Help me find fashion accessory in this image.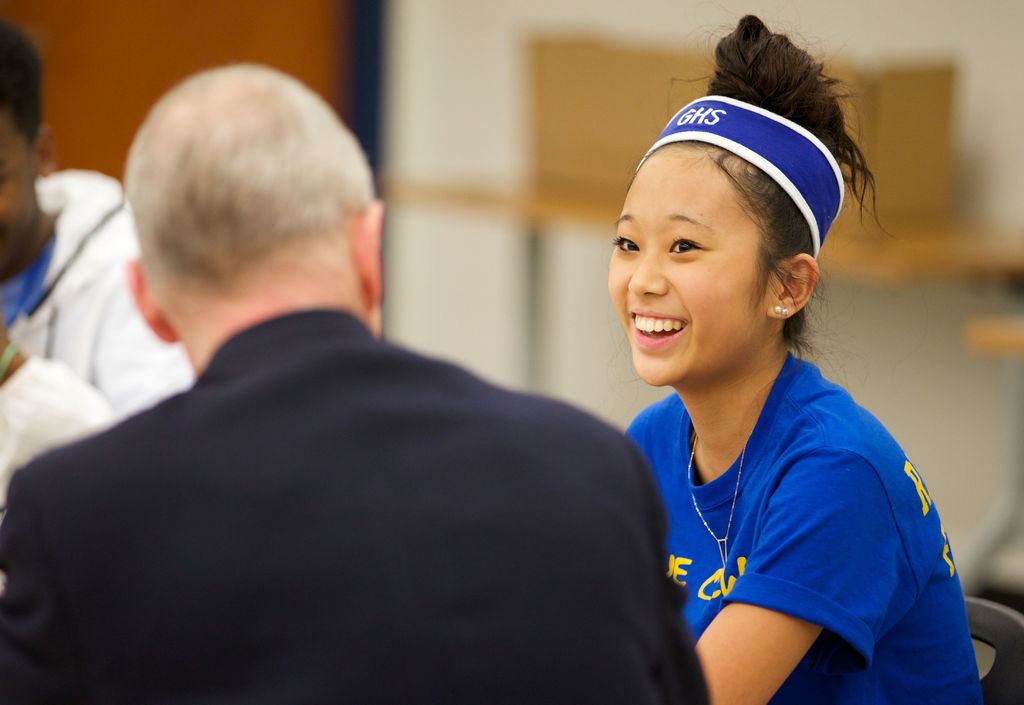
Found it: bbox=(781, 307, 790, 318).
